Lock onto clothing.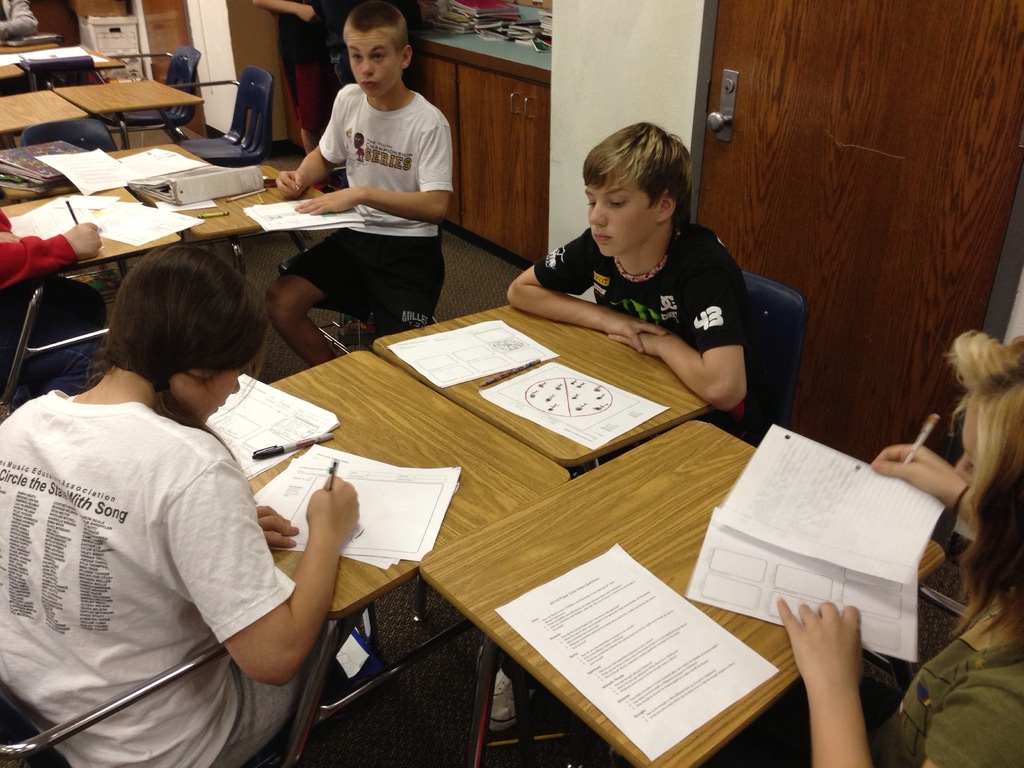
Locked: <box>280,0,344,132</box>.
